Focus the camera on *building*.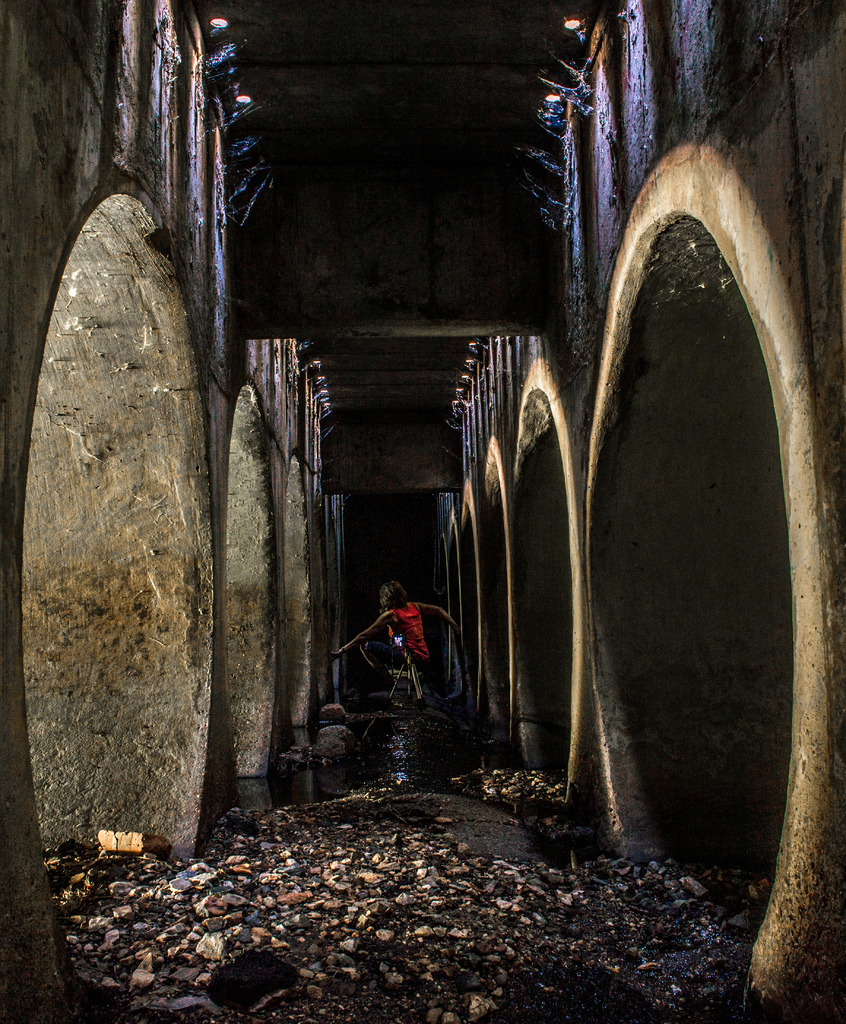
Focus region: bbox=[0, 0, 845, 1023].
